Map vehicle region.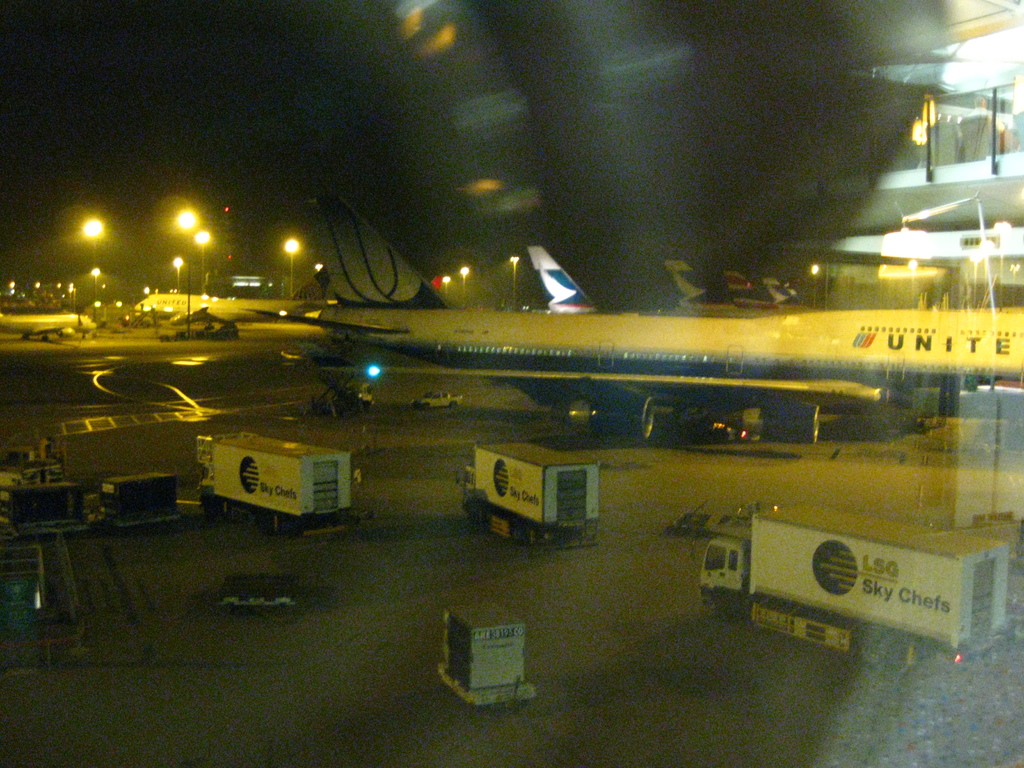
Mapped to 726, 267, 810, 320.
